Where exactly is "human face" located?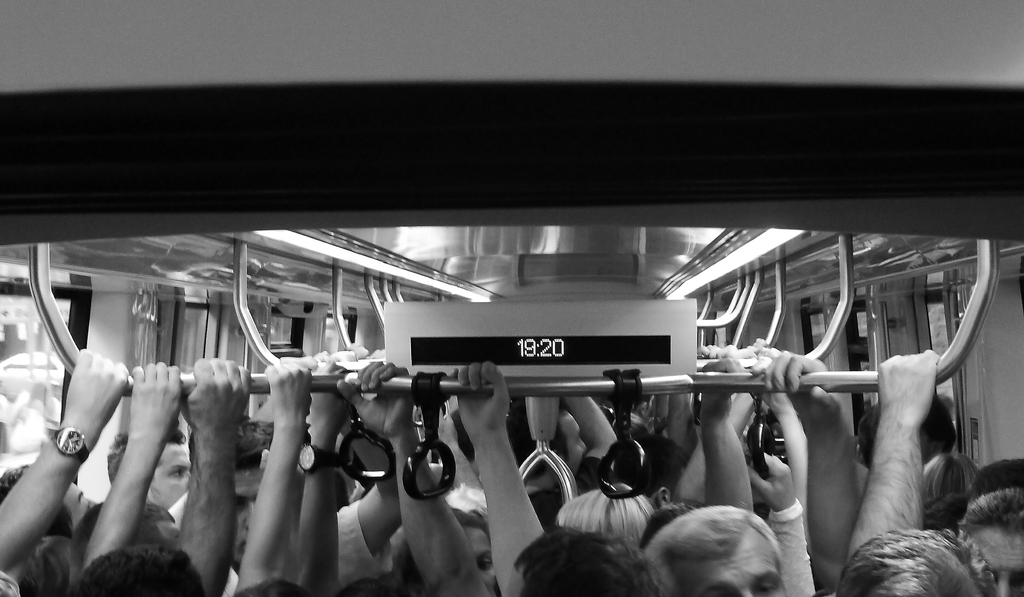
Its bounding box is {"x1": 232, "y1": 466, "x2": 259, "y2": 561}.
